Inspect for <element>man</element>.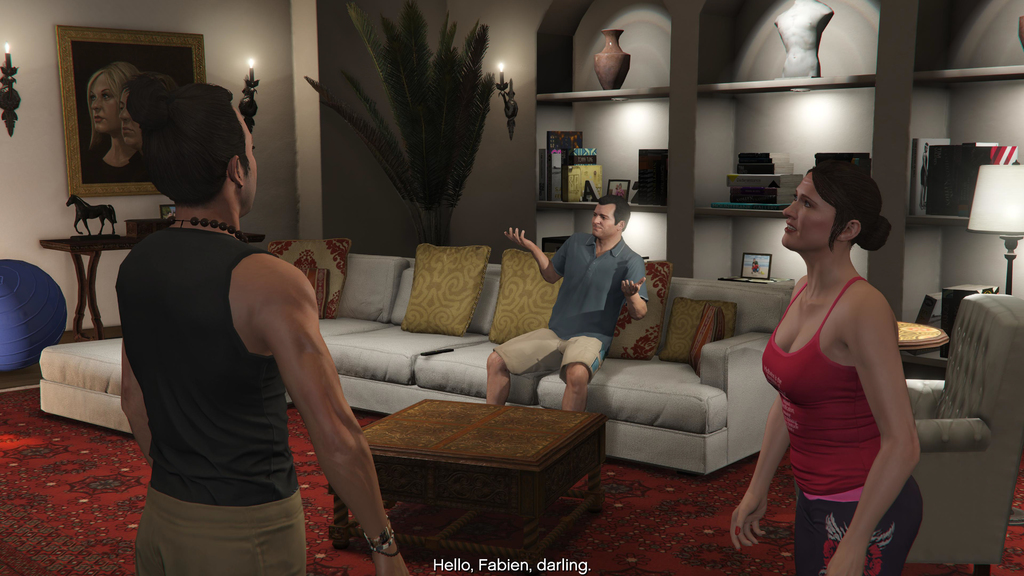
Inspection: pyautogui.locateOnScreen(484, 192, 648, 413).
